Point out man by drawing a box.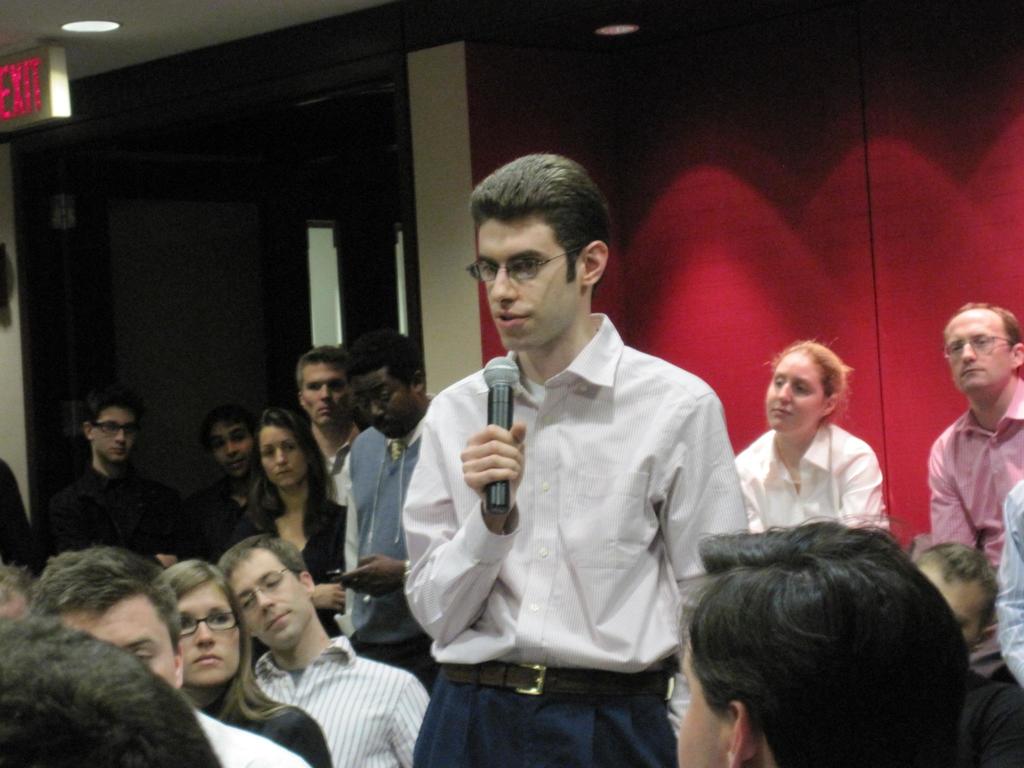
select_region(927, 303, 1023, 569).
